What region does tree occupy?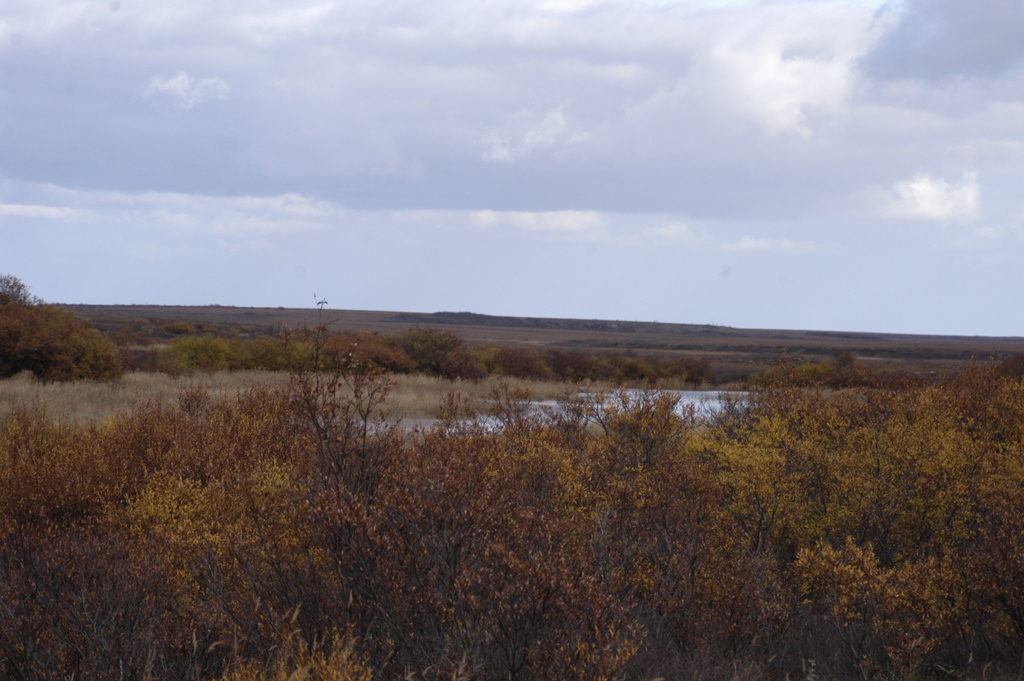
Rect(0, 270, 51, 315).
